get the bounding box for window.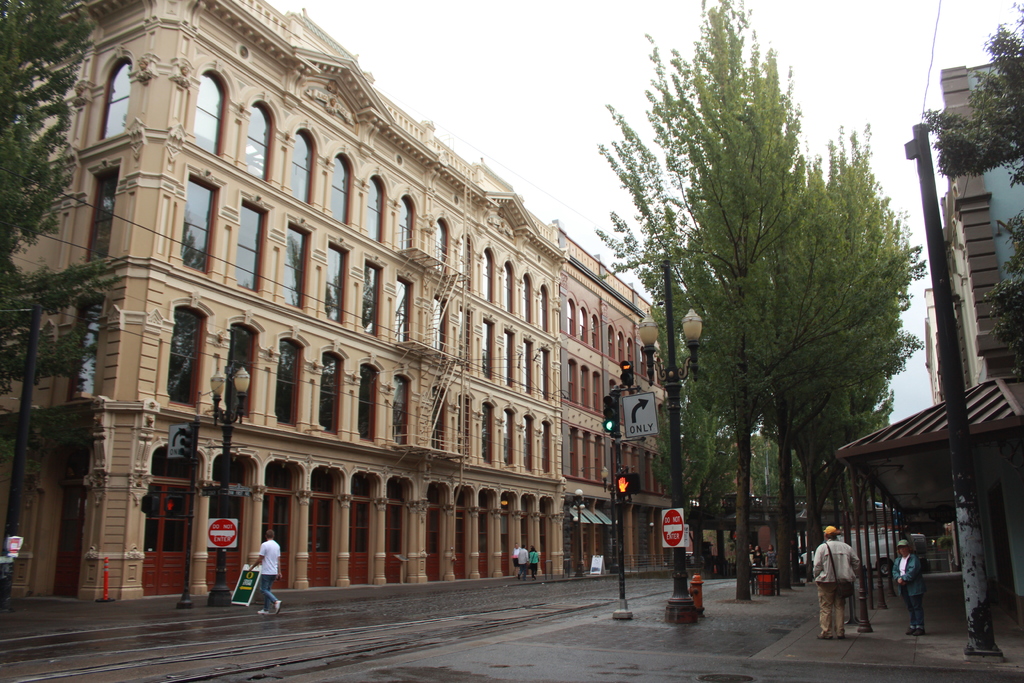
[579,309,587,343].
